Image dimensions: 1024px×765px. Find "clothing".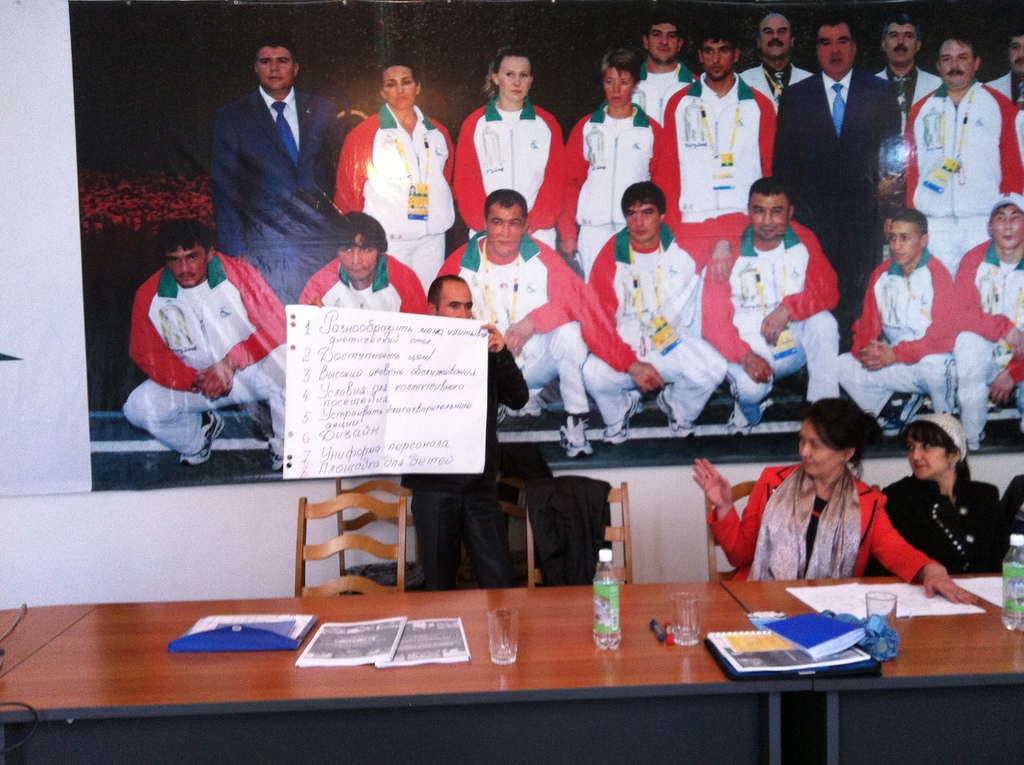
Rect(123, 230, 273, 458).
